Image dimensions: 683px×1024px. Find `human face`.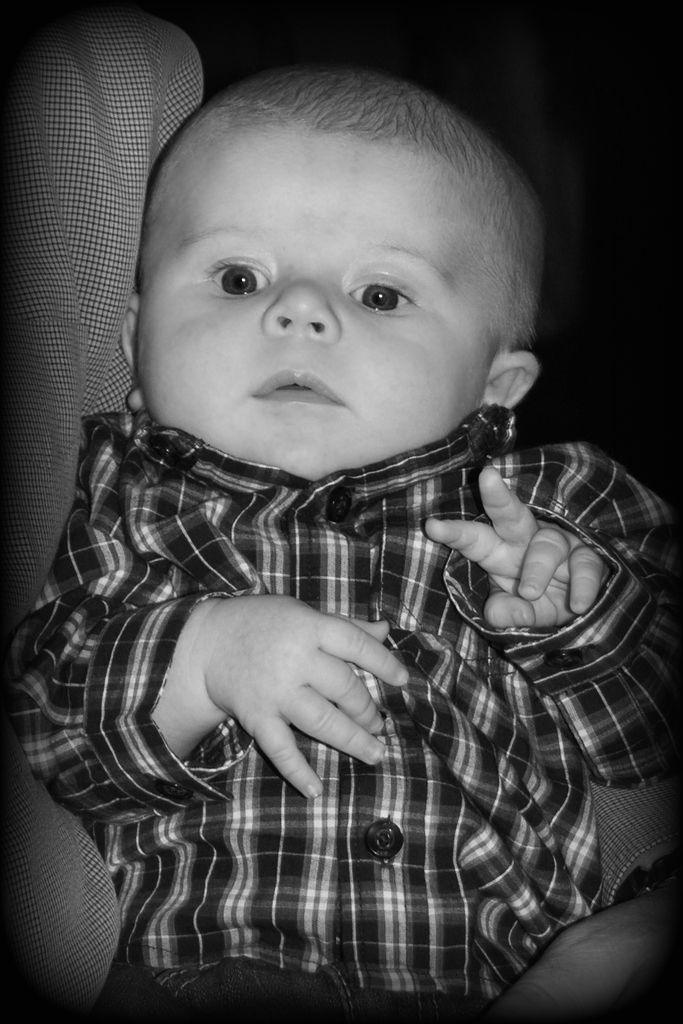
x1=136, y1=106, x2=497, y2=466.
